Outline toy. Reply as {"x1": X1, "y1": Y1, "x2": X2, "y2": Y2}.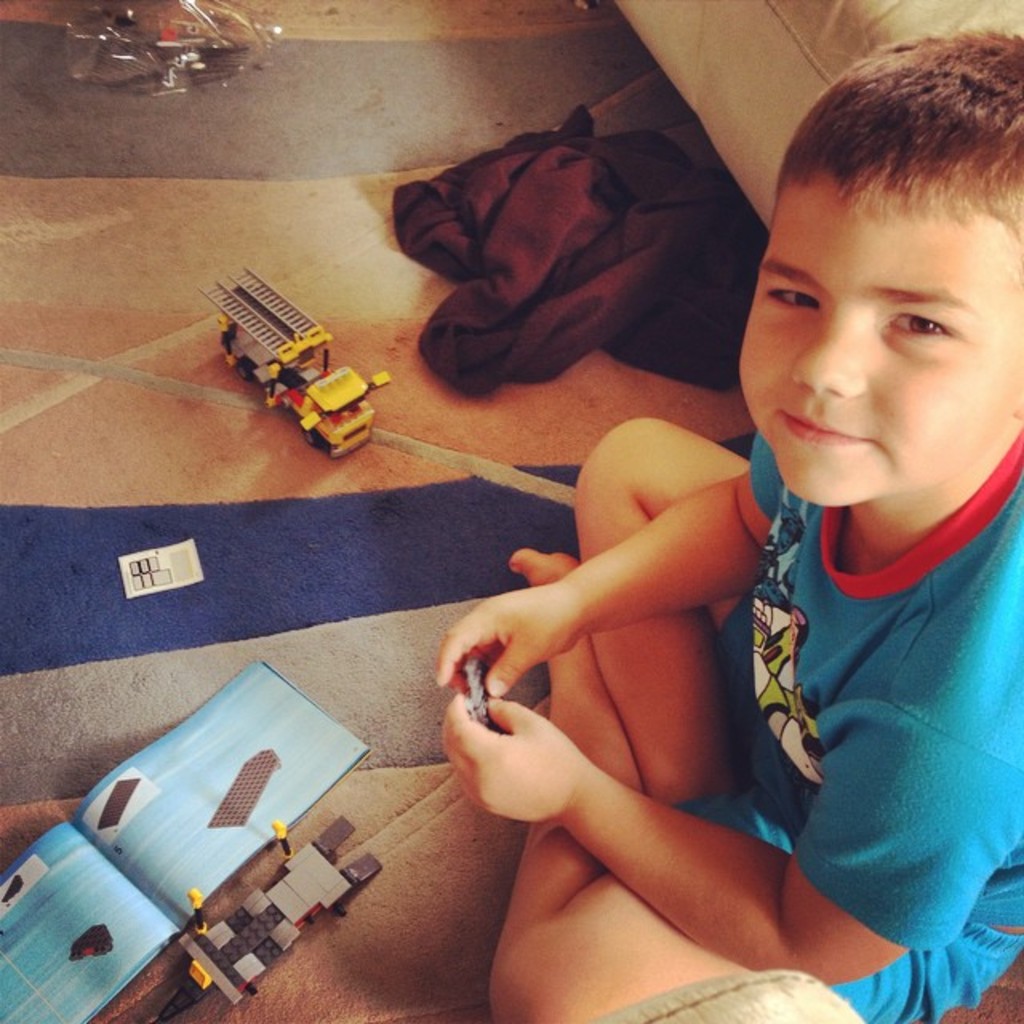
{"x1": 202, "y1": 267, "x2": 389, "y2": 469}.
